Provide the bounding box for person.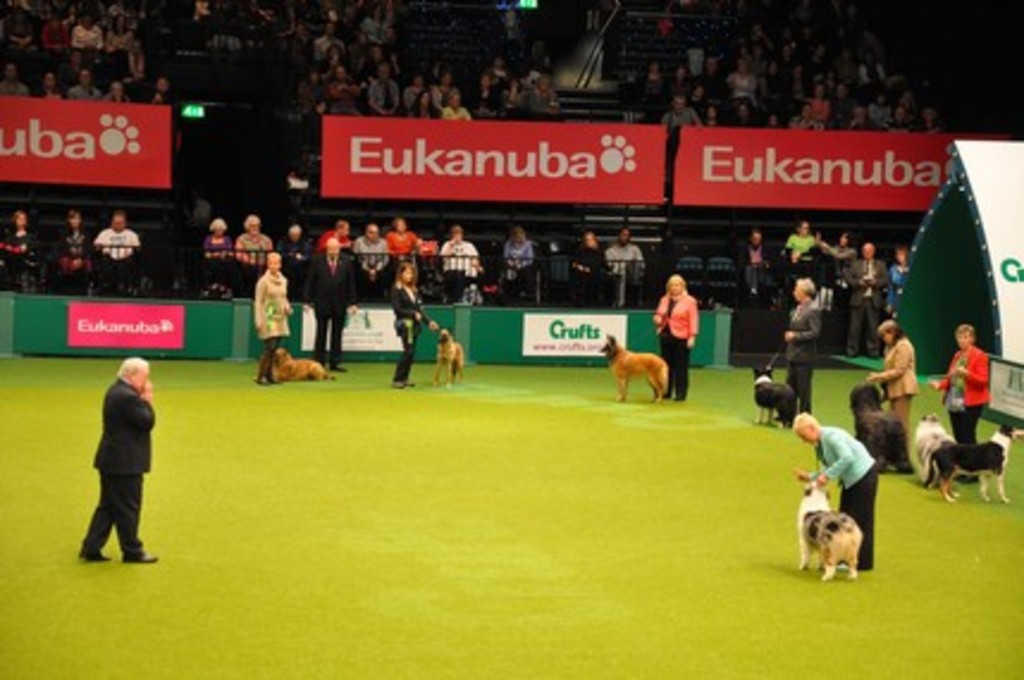
929,322,995,482.
